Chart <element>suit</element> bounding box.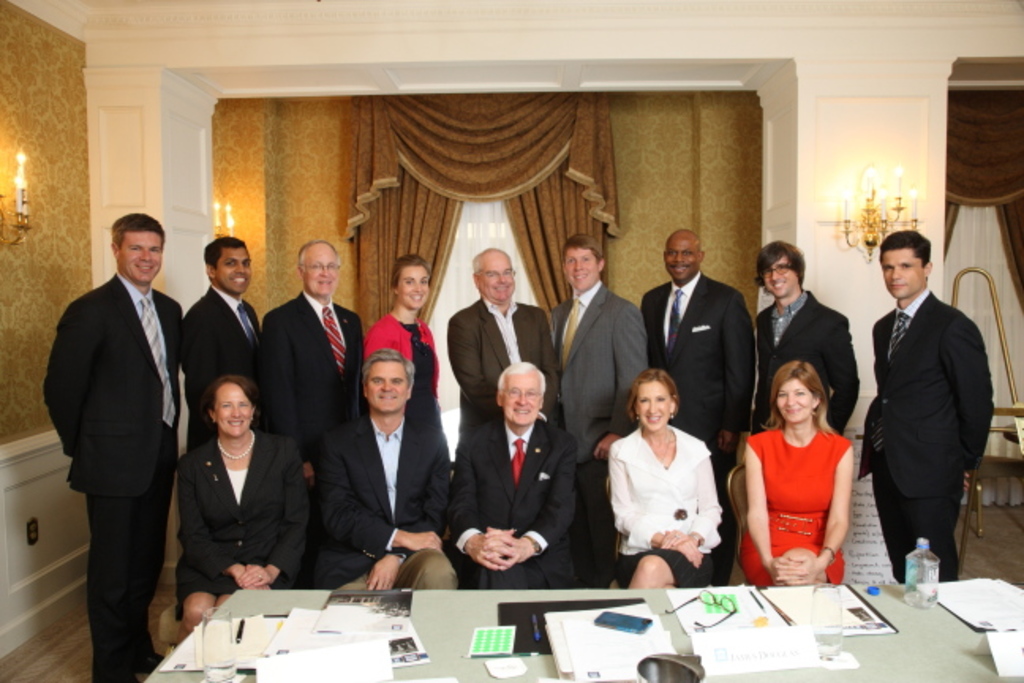
Charted: (166,435,314,598).
